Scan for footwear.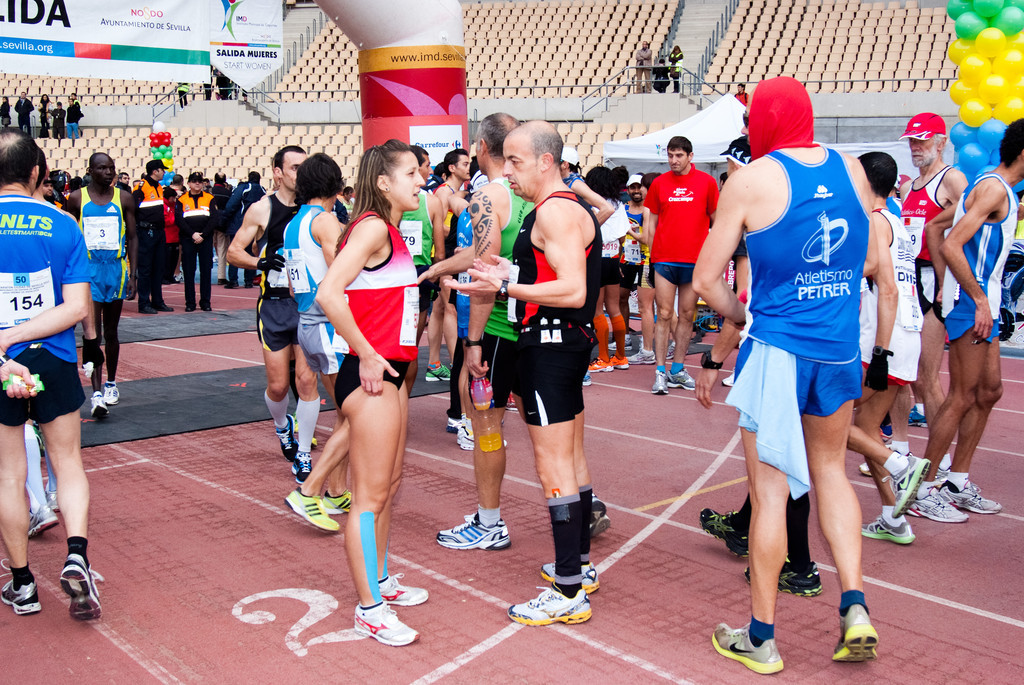
Scan result: l=895, t=447, r=942, b=512.
